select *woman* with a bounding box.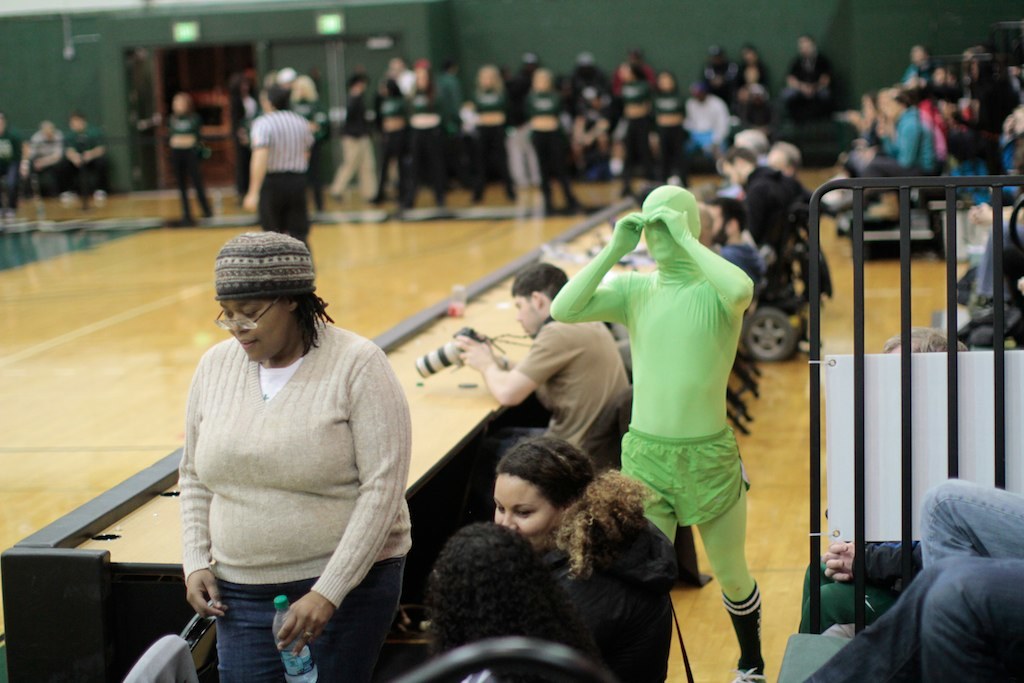
522 63 584 215.
